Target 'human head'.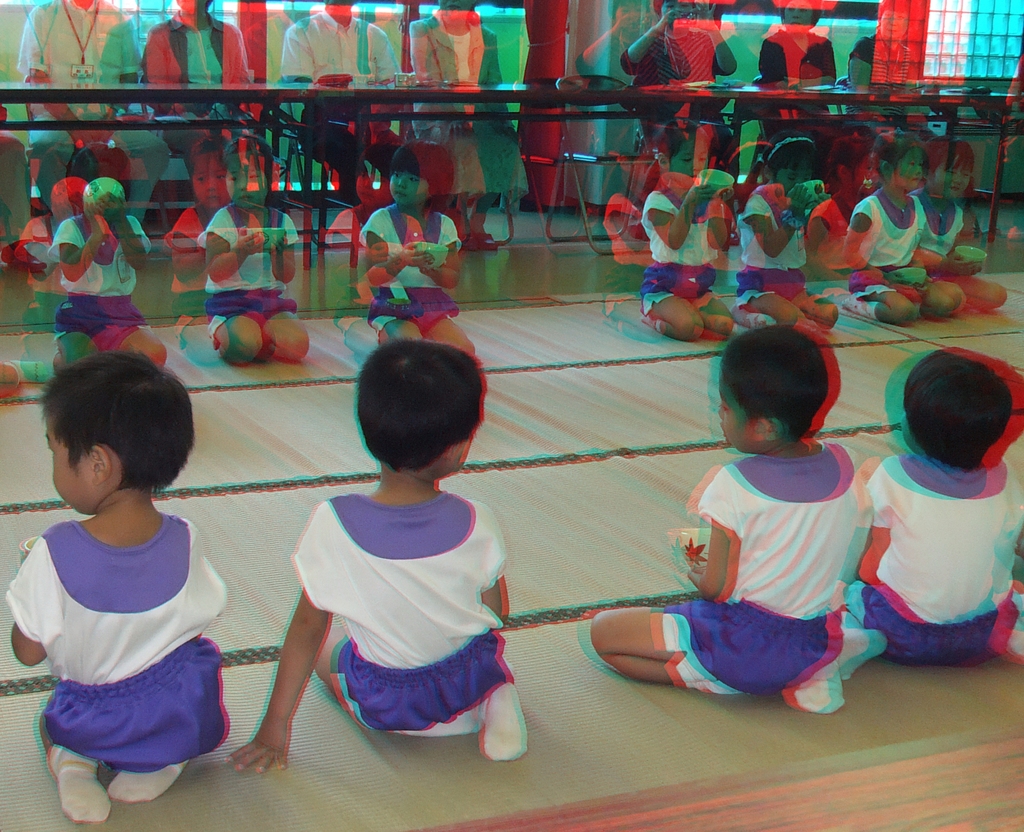
Target region: <bbox>716, 325, 832, 454</bbox>.
